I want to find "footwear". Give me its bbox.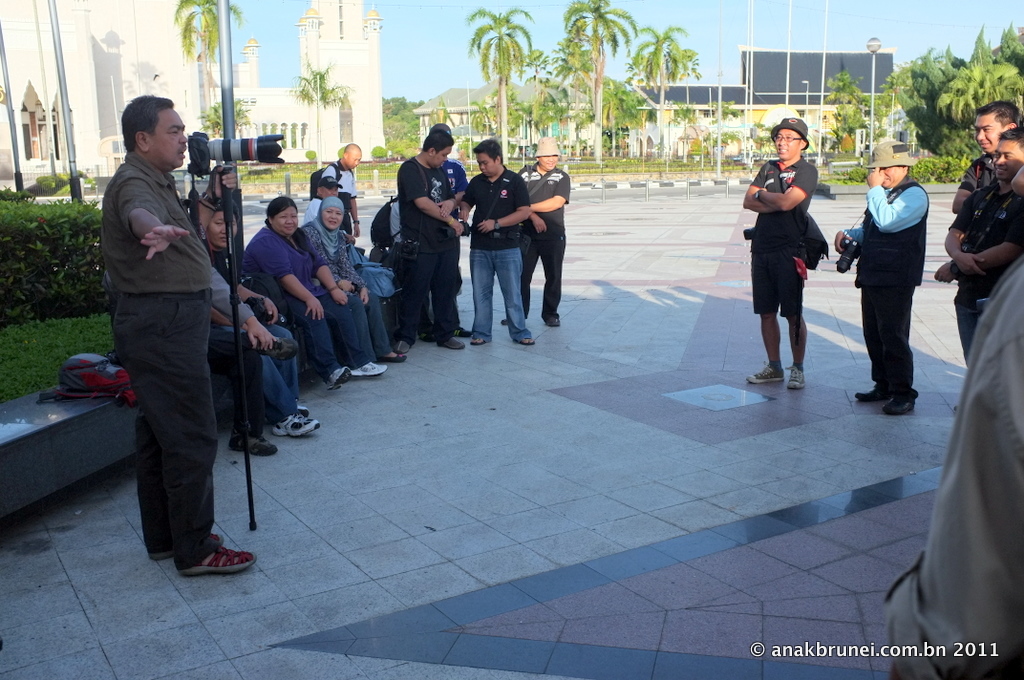
<box>744,359,785,387</box>.
